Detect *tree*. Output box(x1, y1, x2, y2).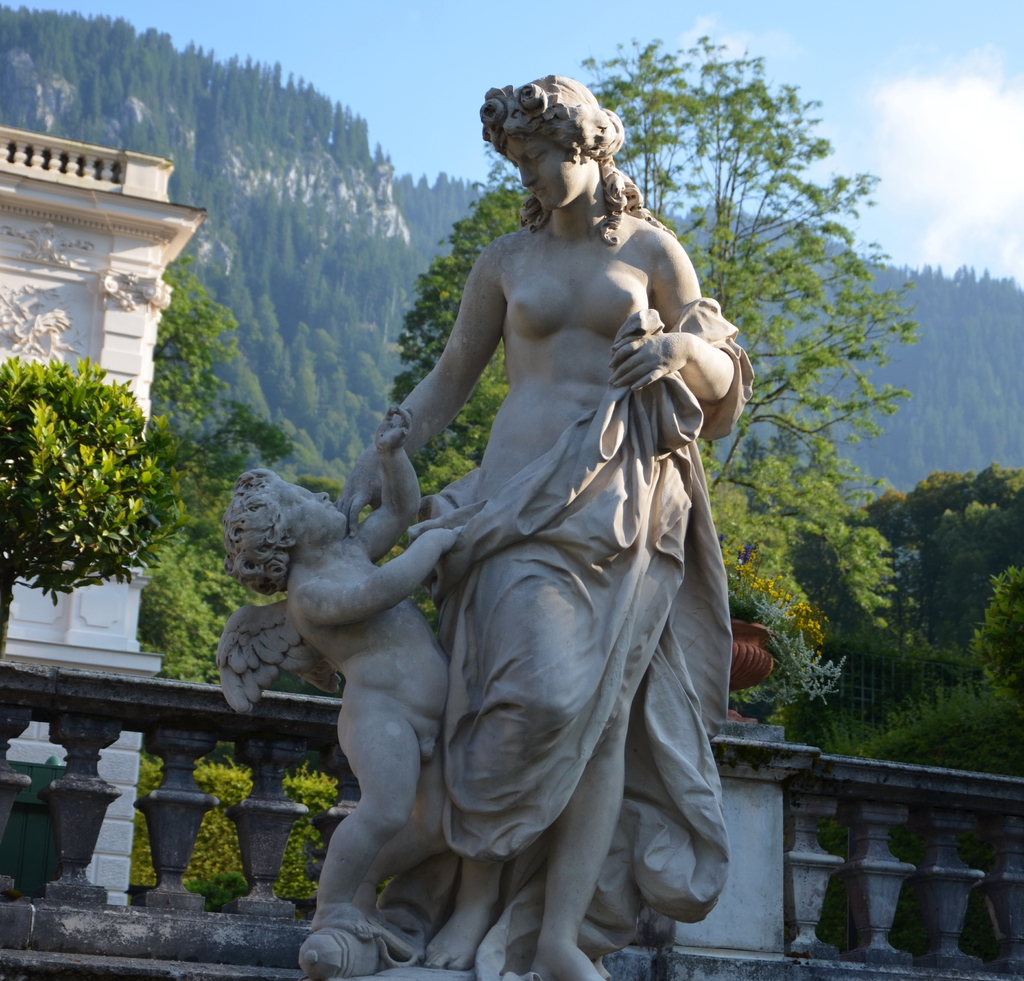
box(139, 252, 297, 506).
